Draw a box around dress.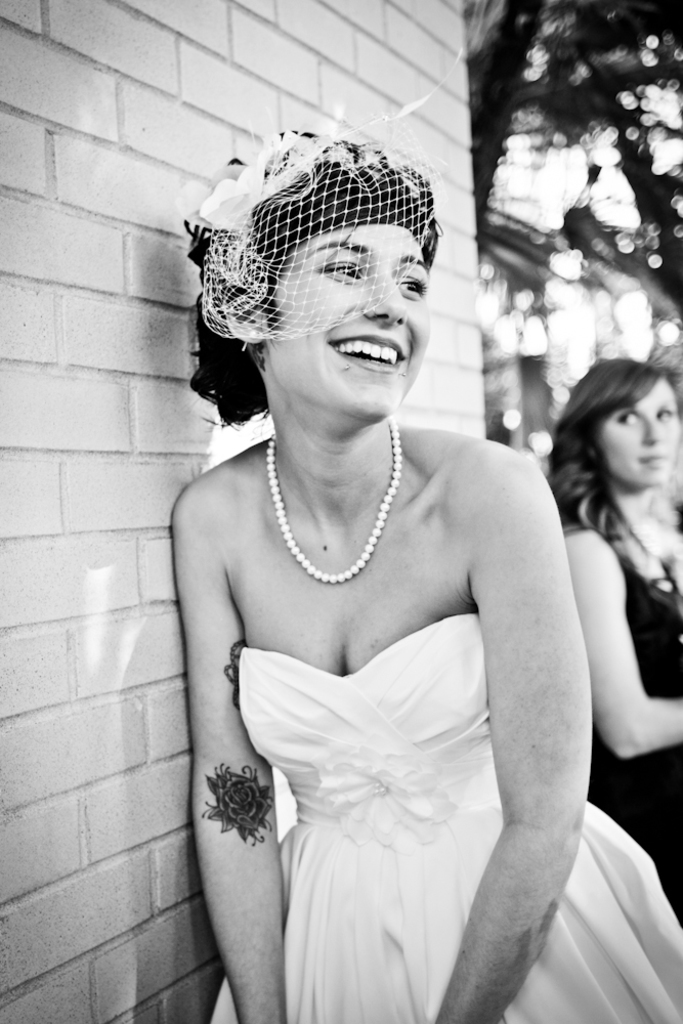
bbox=(587, 563, 682, 922).
